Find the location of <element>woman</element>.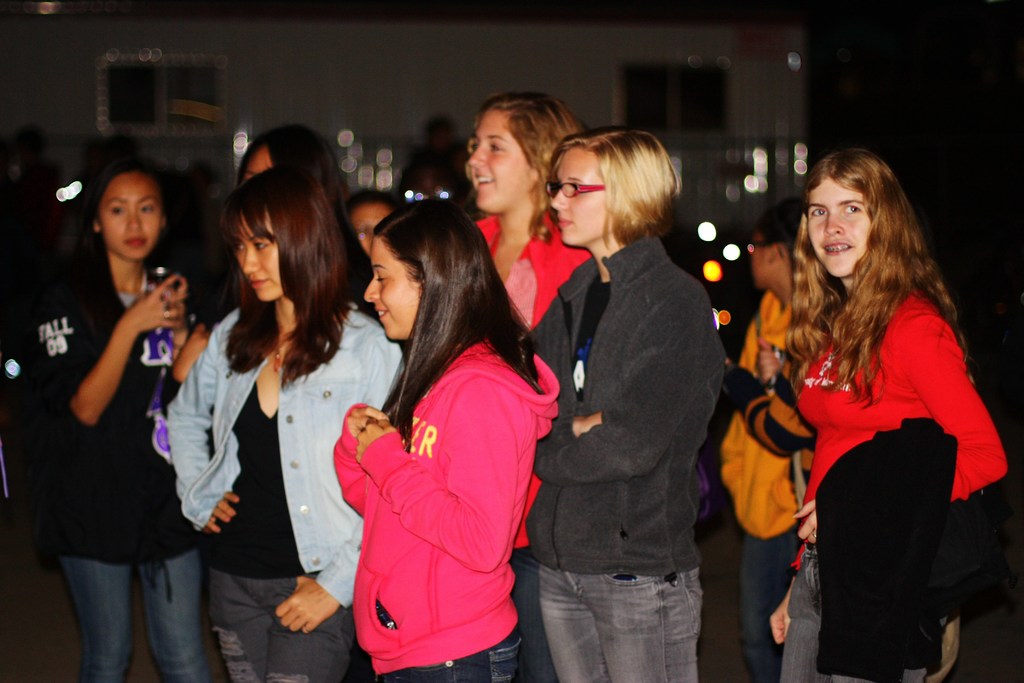
Location: (x1=760, y1=147, x2=1012, y2=682).
